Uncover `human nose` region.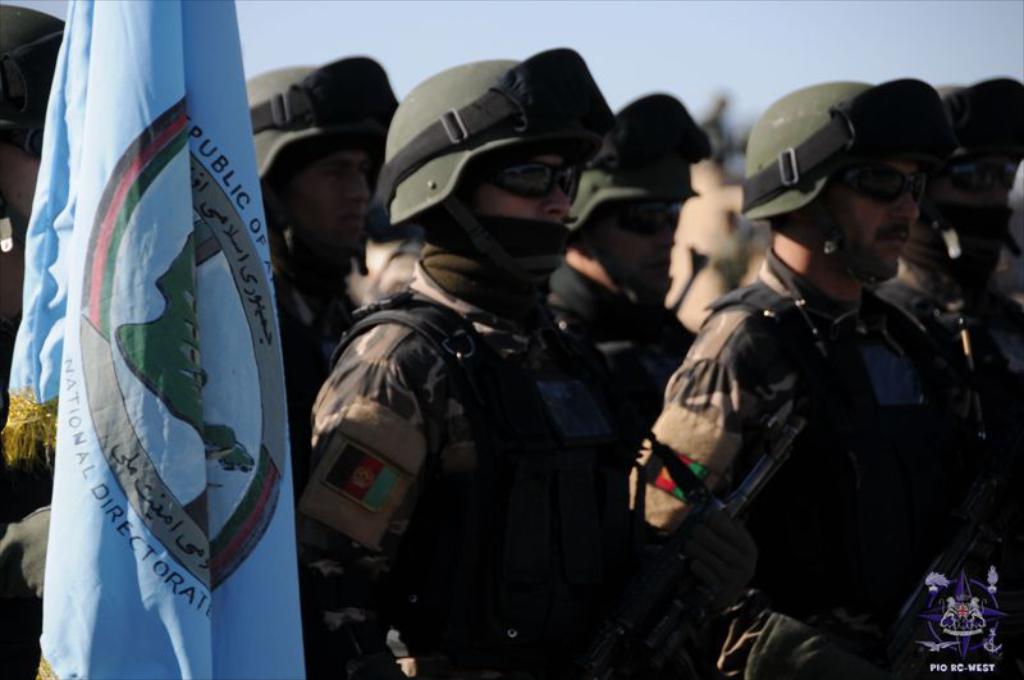
Uncovered: [535, 179, 575, 215].
